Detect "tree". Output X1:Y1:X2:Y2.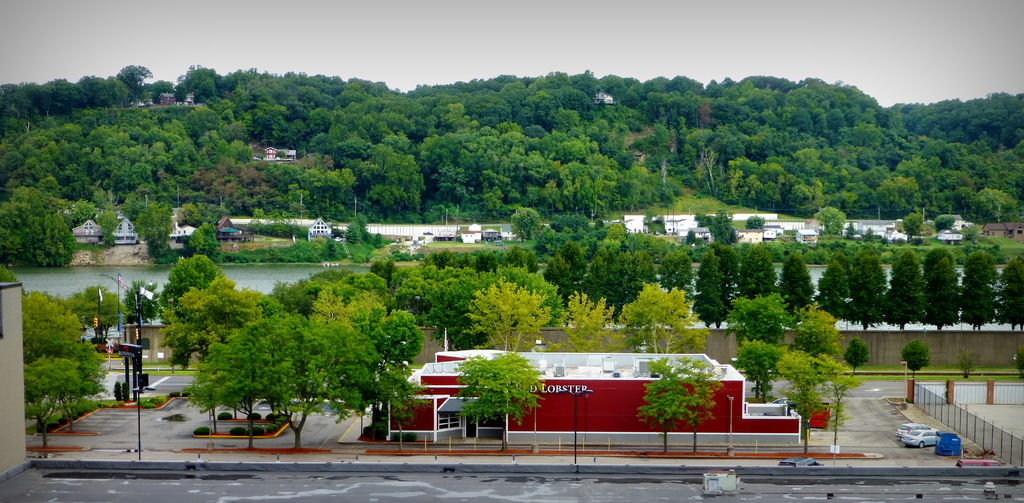
429:135:471:214.
